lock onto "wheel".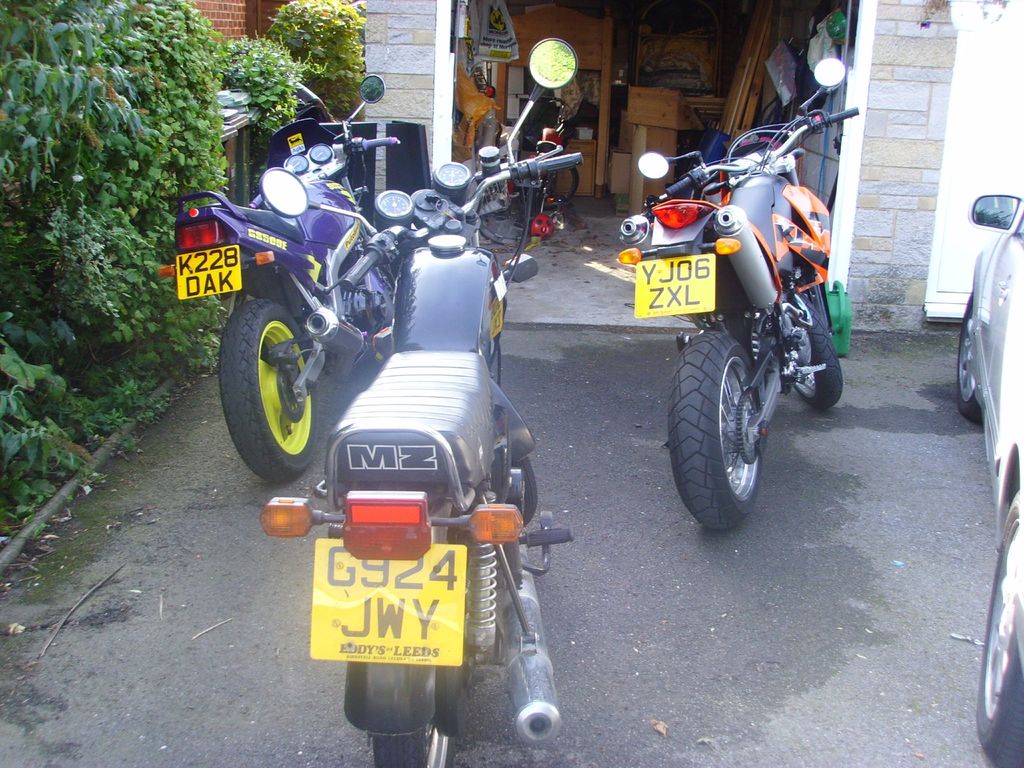
Locked: <region>783, 300, 852, 410</region>.
